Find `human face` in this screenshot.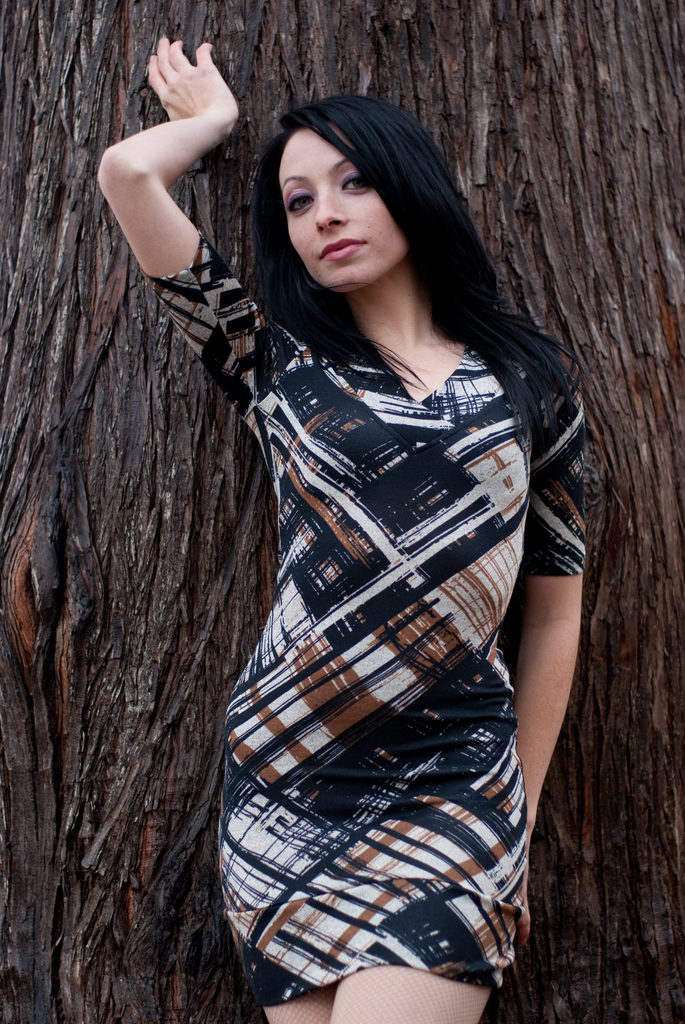
The bounding box for `human face` is {"left": 280, "top": 135, "right": 400, "bottom": 279}.
